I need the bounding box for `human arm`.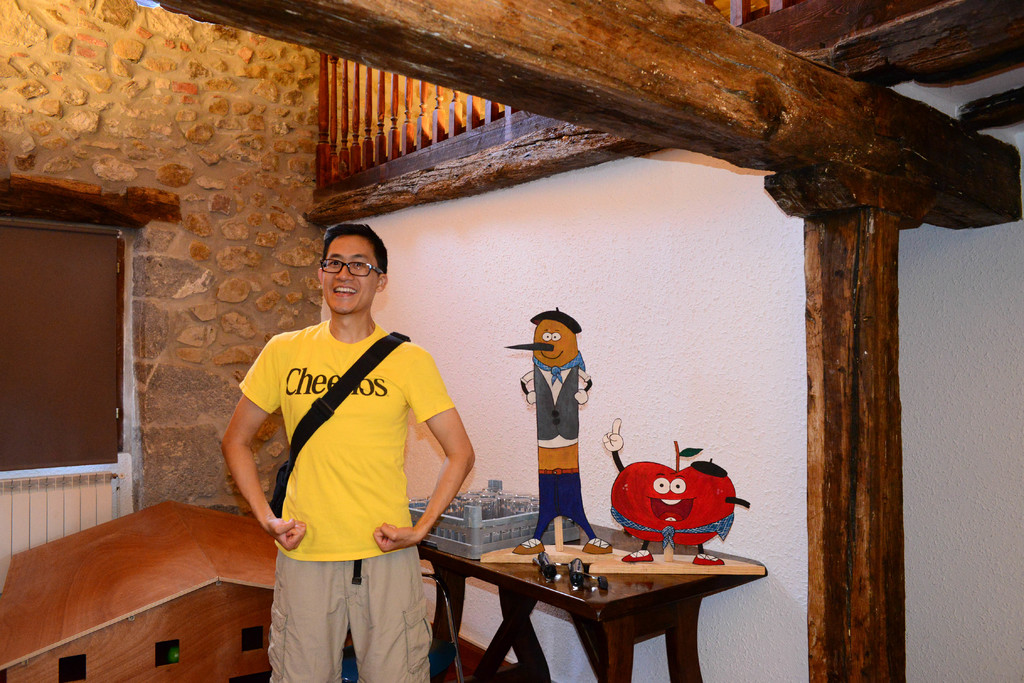
Here it is: <box>518,370,540,411</box>.
